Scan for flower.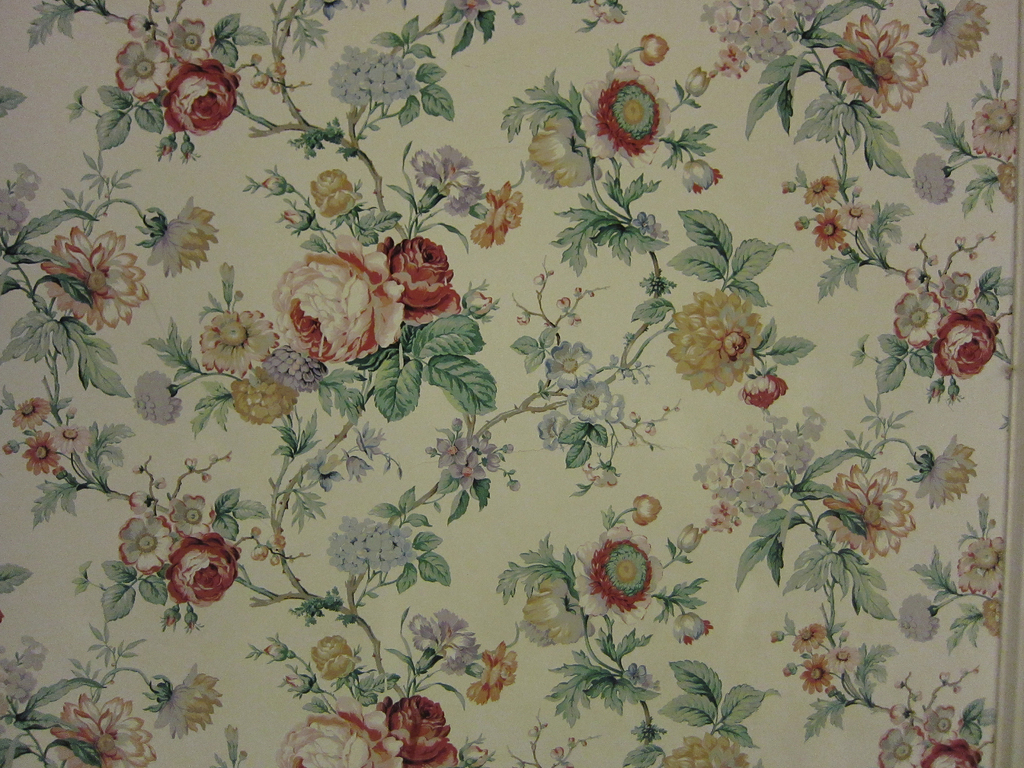
Scan result: left=938, top=271, right=981, bottom=314.
